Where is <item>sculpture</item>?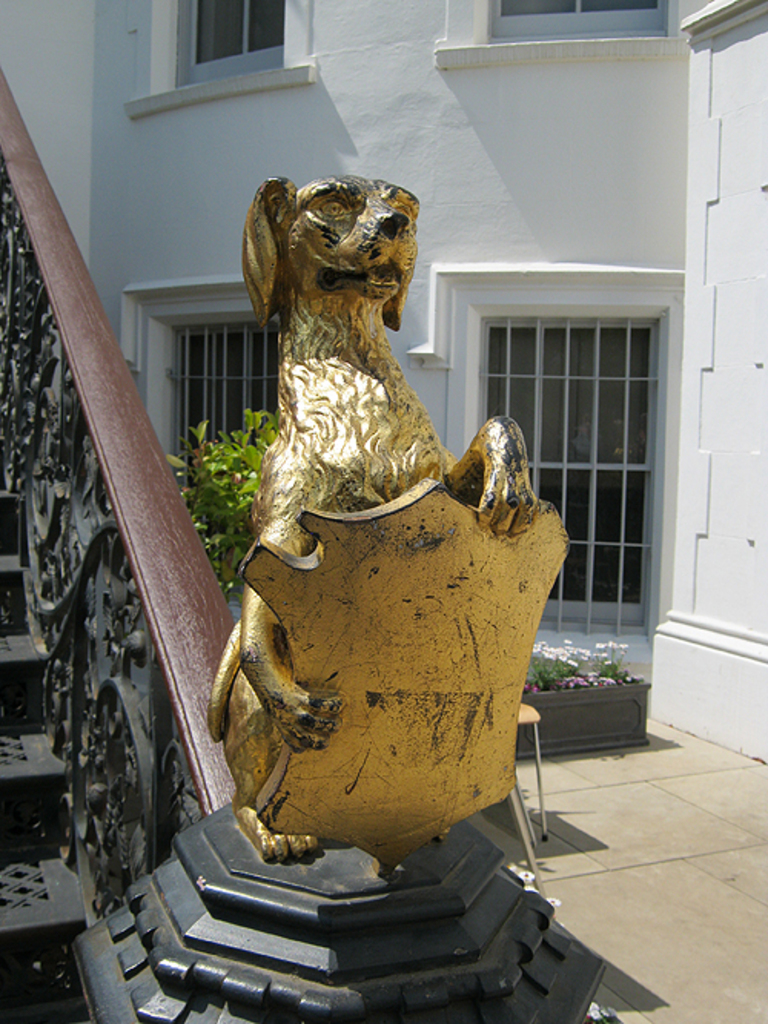
locate(174, 177, 571, 944).
